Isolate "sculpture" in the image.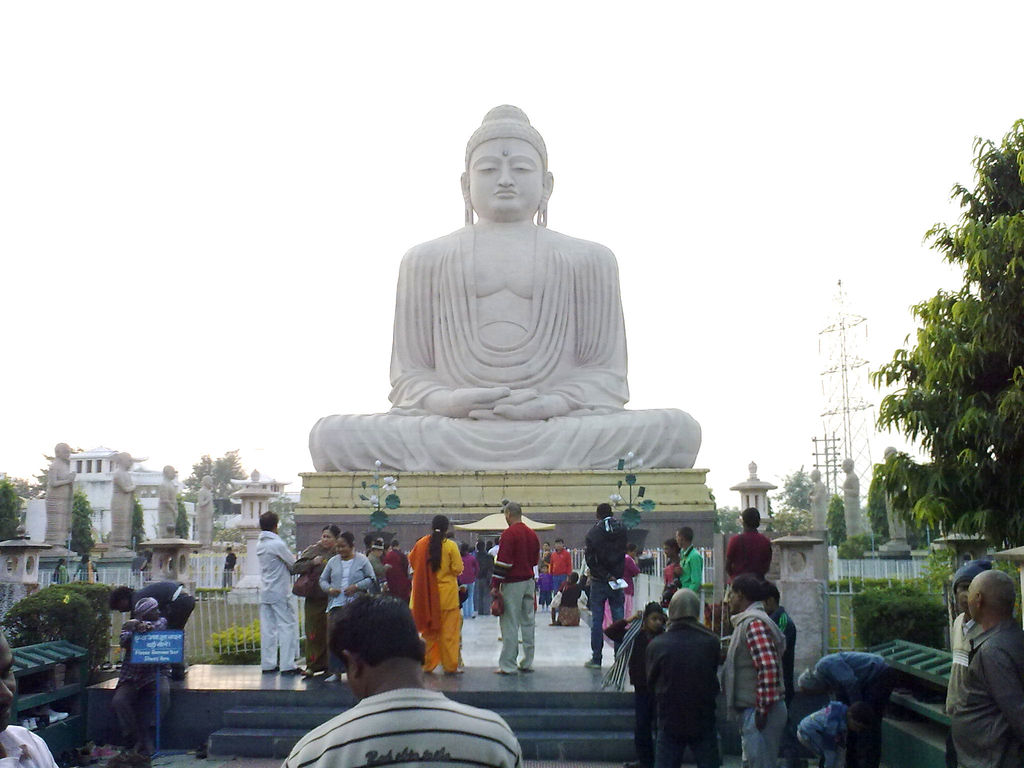
Isolated region: [876, 435, 924, 559].
